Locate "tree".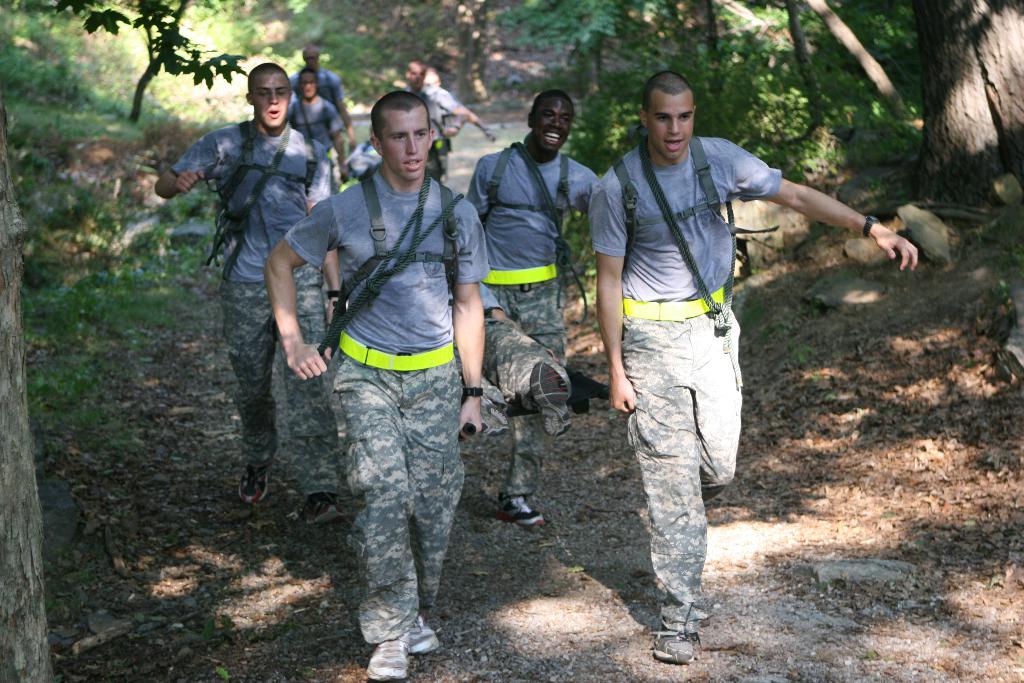
Bounding box: detection(81, 19, 287, 125).
